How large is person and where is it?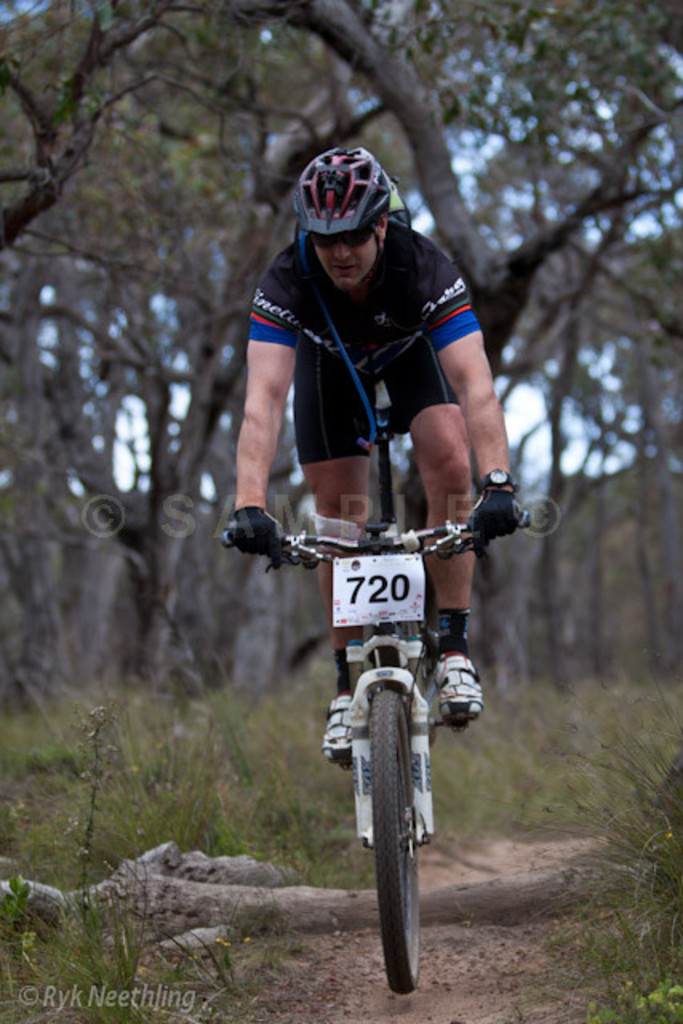
Bounding box: {"x1": 218, "y1": 123, "x2": 517, "y2": 755}.
